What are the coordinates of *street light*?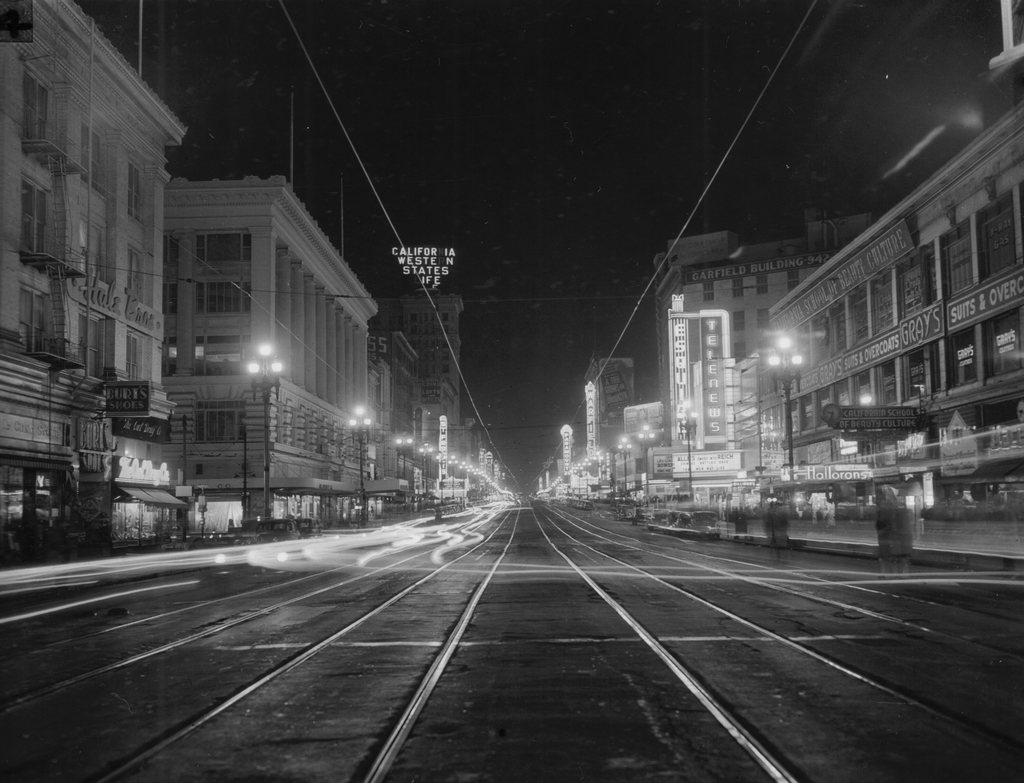
{"left": 620, "top": 437, "right": 632, "bottom": 495}.
